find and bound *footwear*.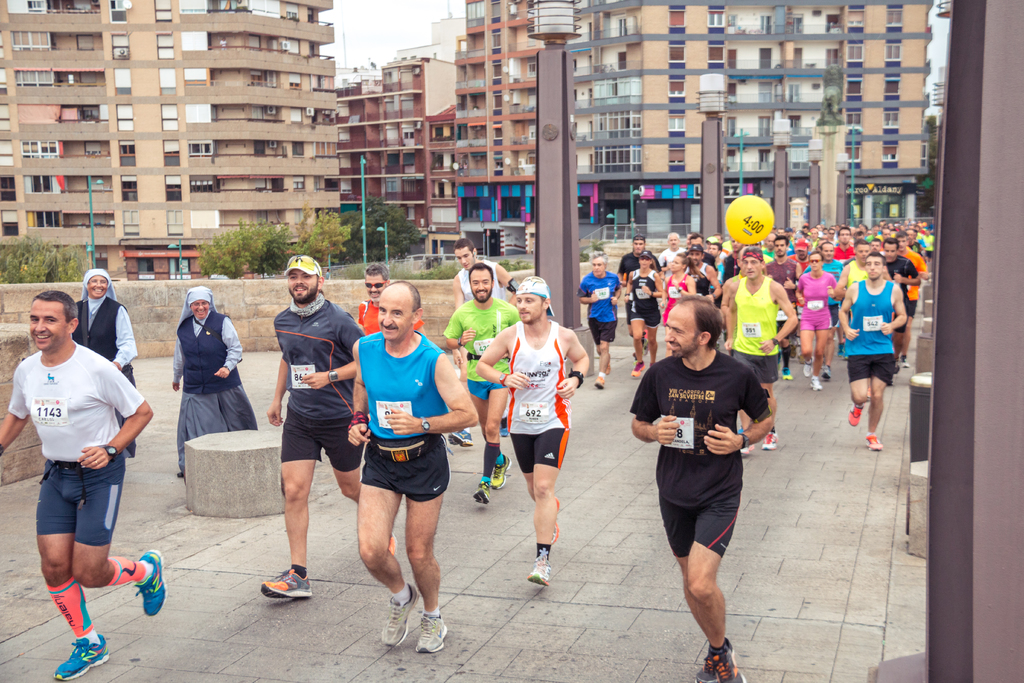
Bound: box(378, 584, 419, 649).
